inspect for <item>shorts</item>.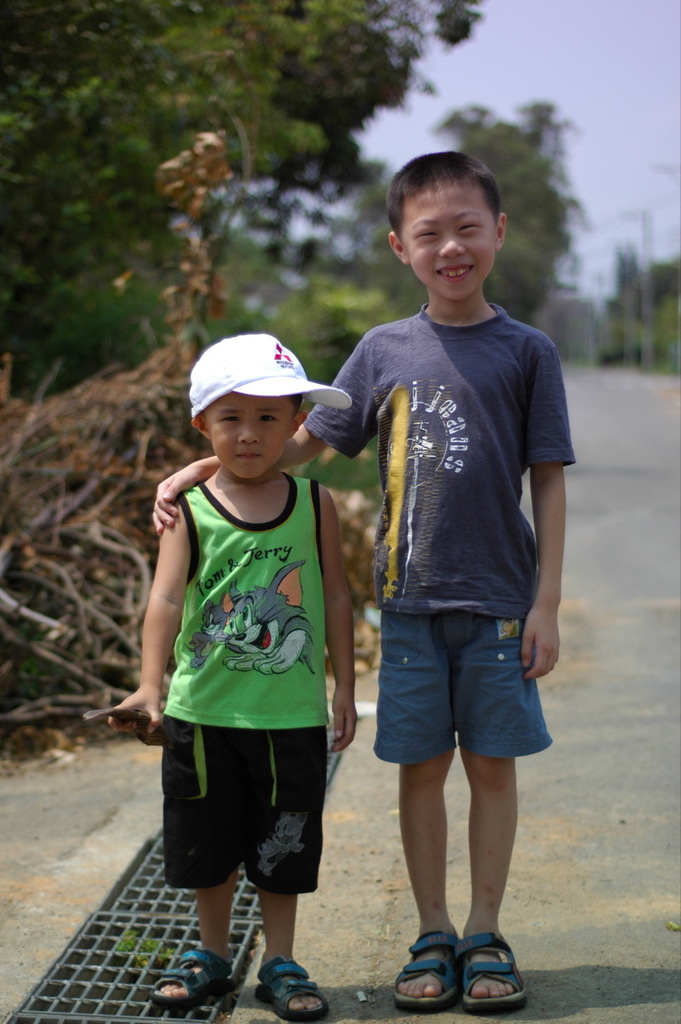
Inspection: [370,607,561,754].
